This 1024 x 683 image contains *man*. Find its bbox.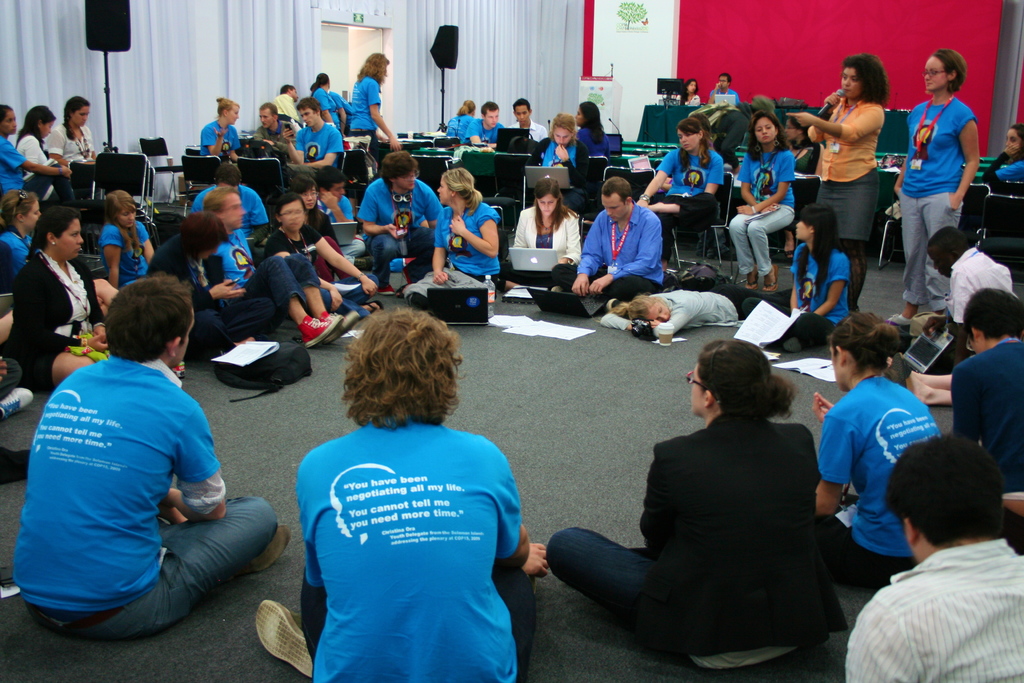
box(550, 179, 662, 310).
